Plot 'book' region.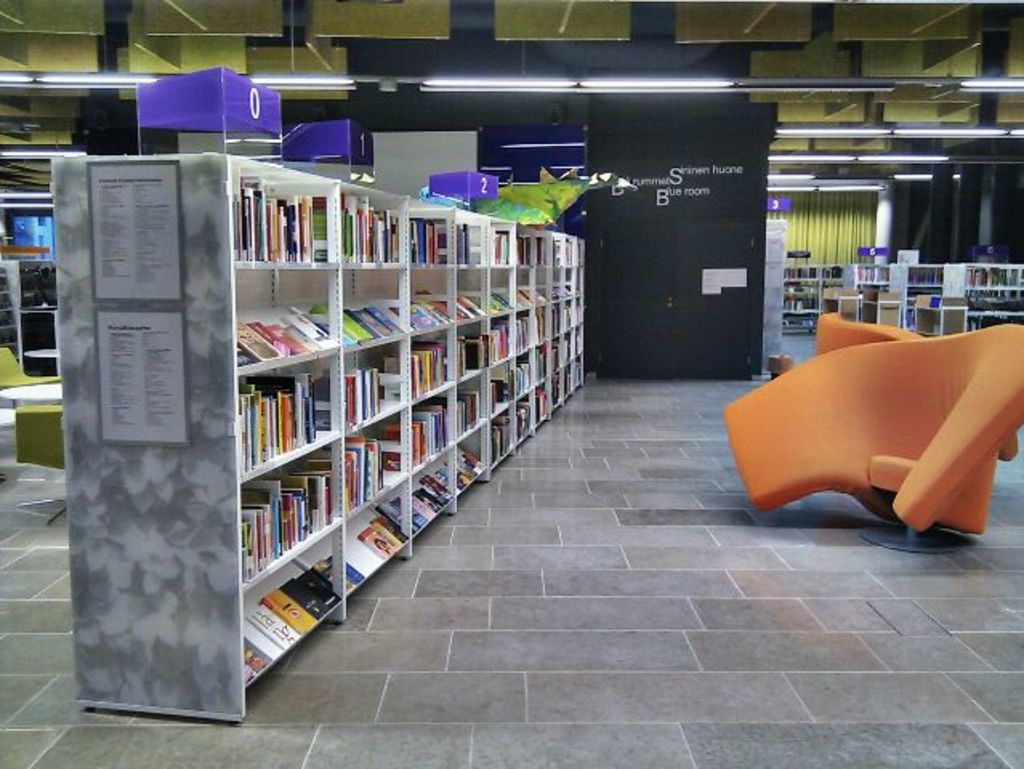
Plotted at (288,570,345,625).
